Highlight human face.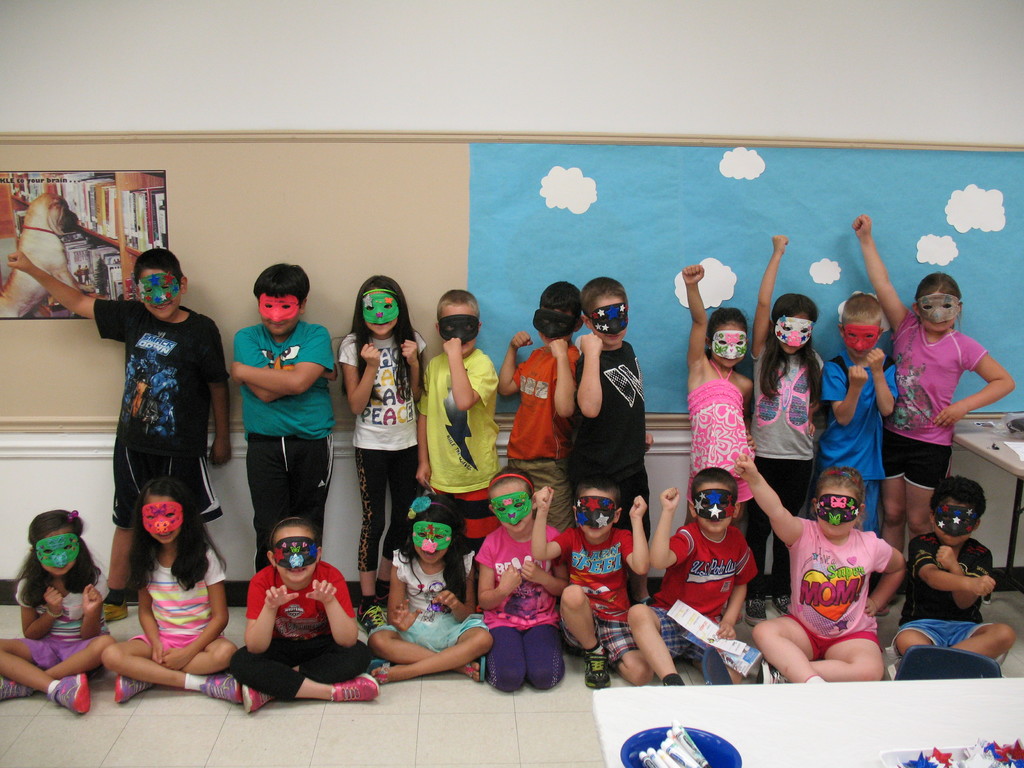
Highlighted region: detection(840, 323, 876, 355).
